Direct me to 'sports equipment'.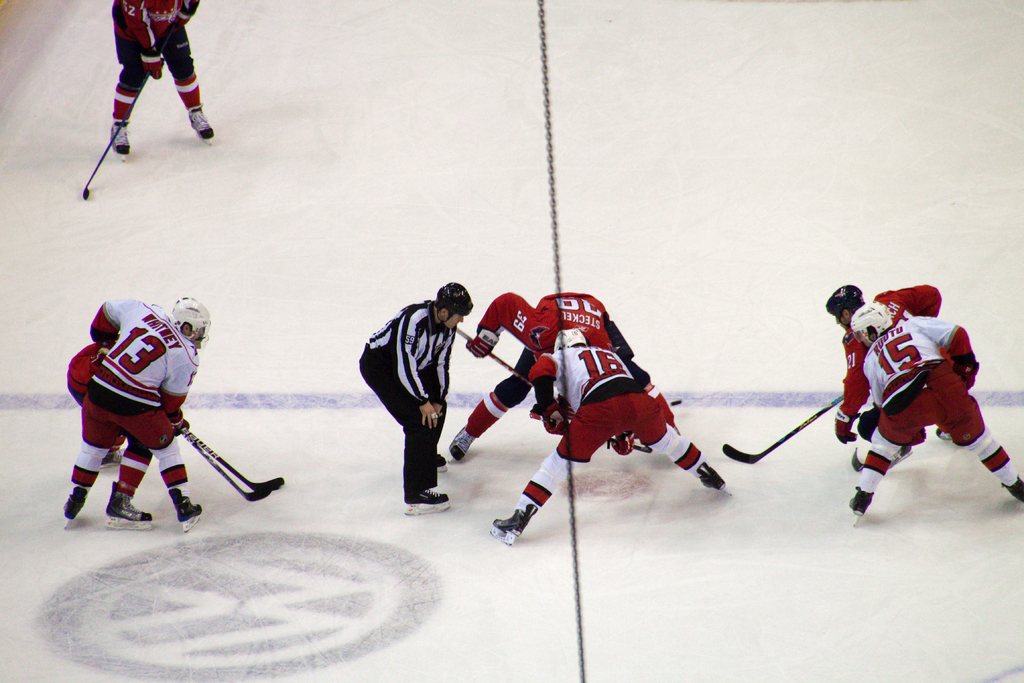
Direction: locate(105, 481, 152, 529).
